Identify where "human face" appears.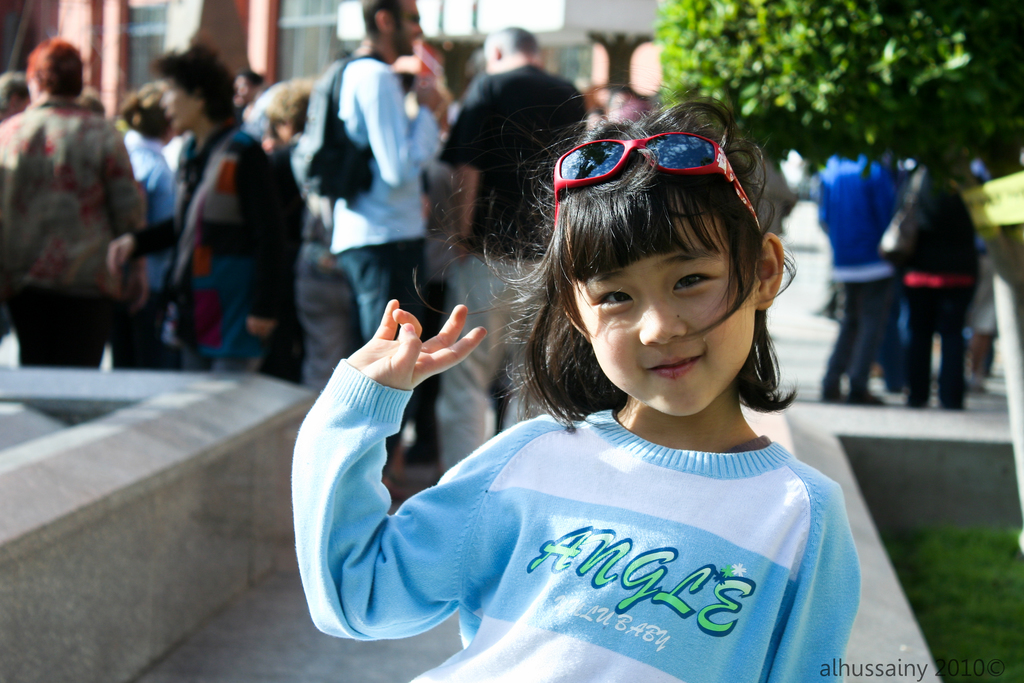
Appears at crop(573, 188, 755, 418).
